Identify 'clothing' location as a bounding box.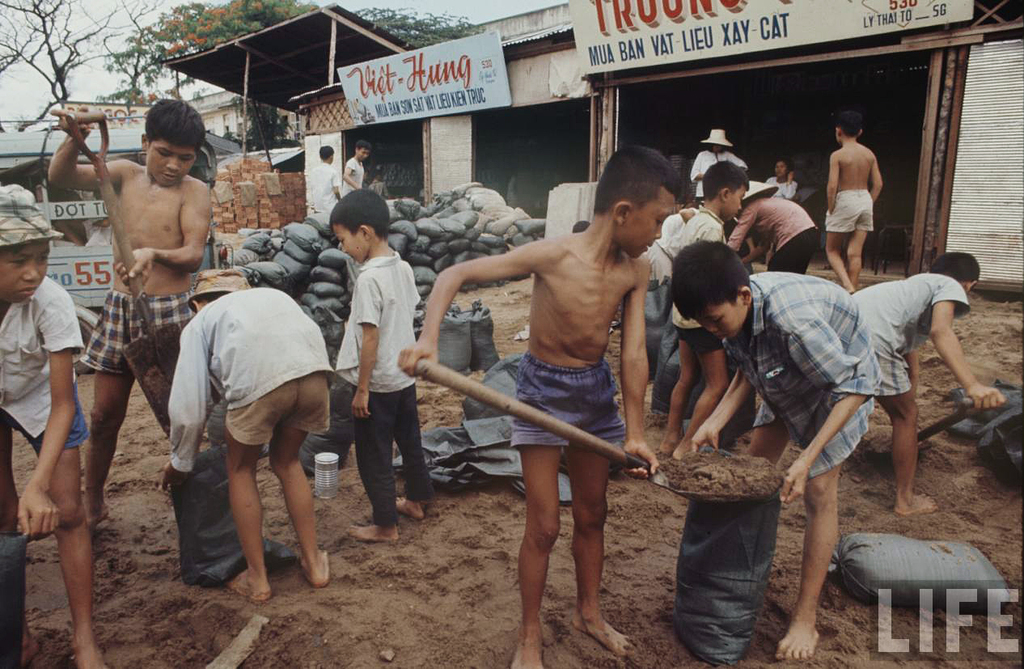
(left=667, top=203, right=730, bottom=355).
